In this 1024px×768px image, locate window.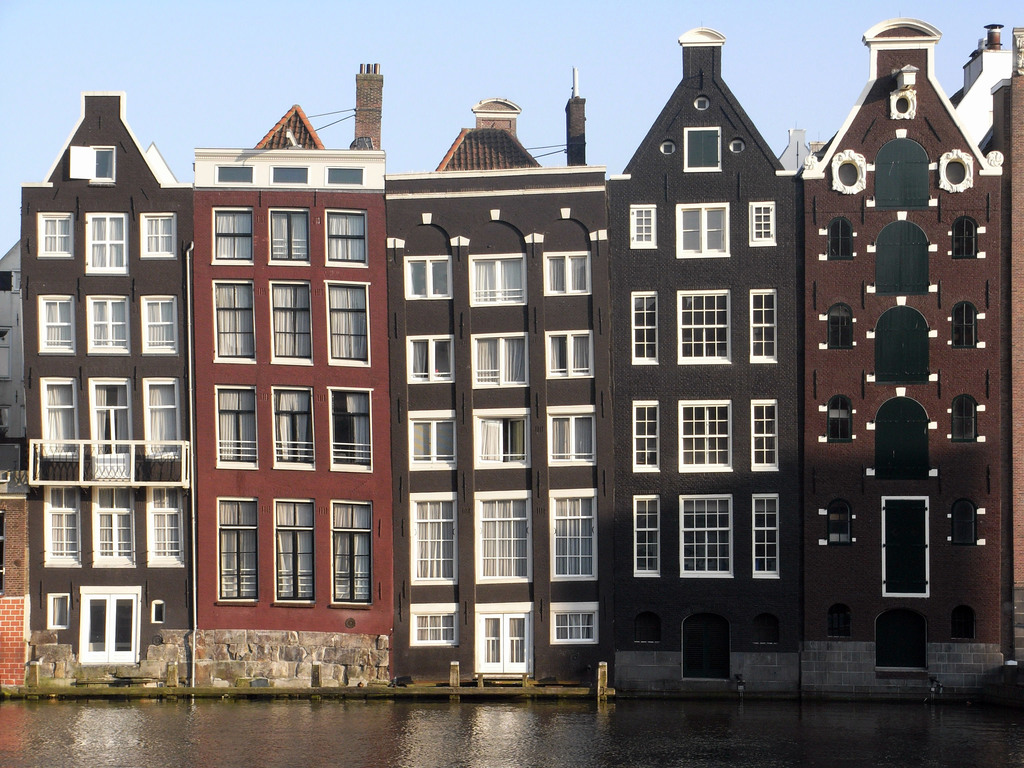
Bounding box: (left=426, top=600, right=478, bottom=643).
